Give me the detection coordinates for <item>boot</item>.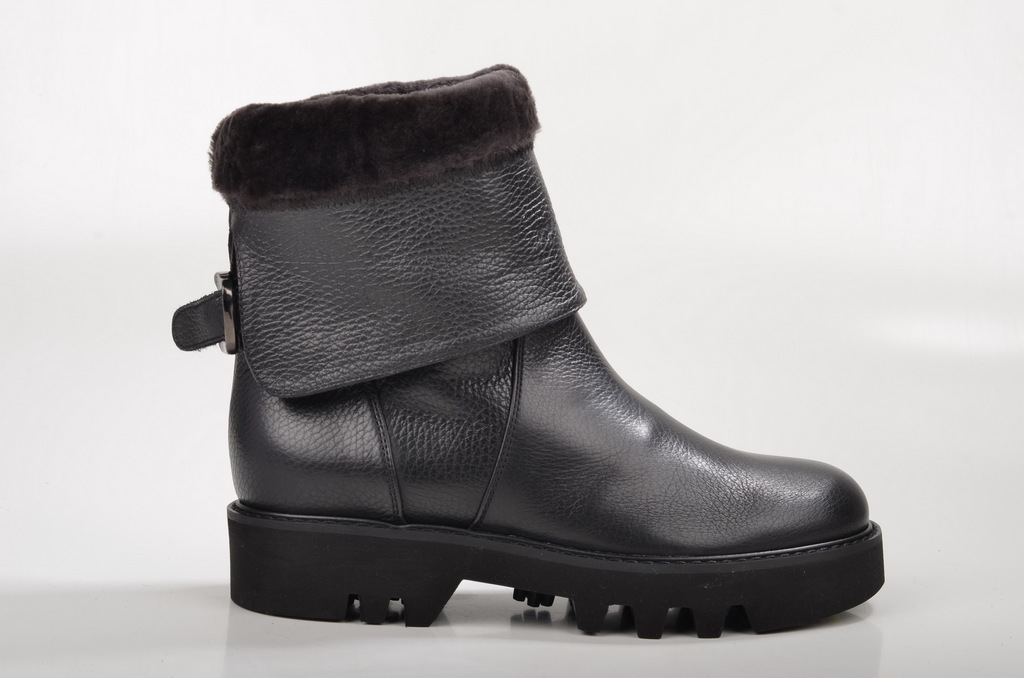
bbox(171, 64, 886, 638).
